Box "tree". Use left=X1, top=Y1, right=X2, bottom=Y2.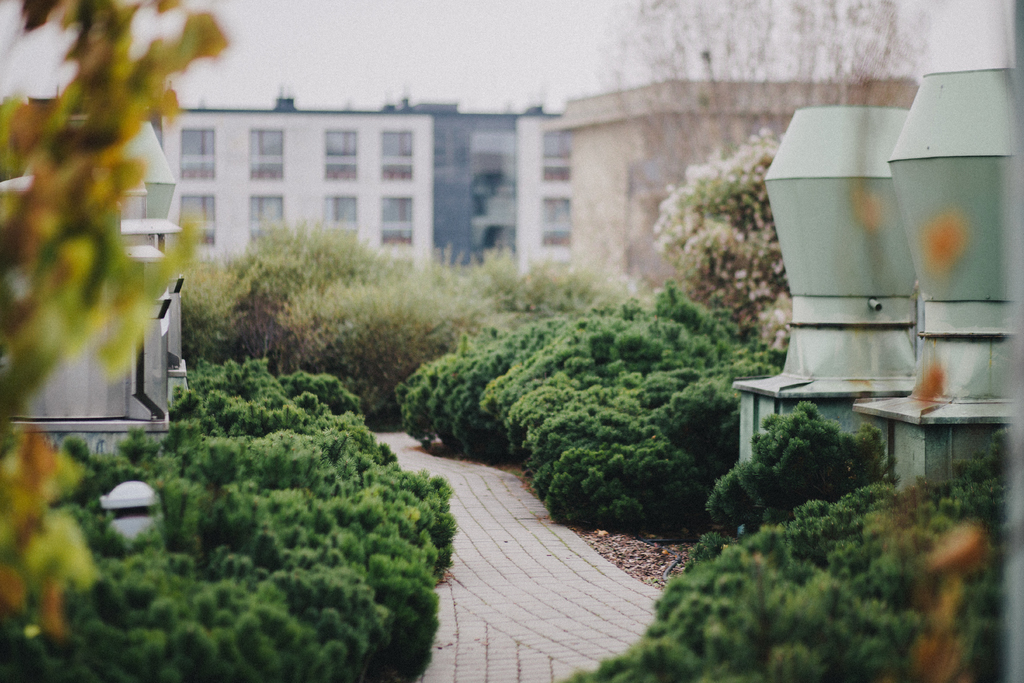
left=164, top=226, right=486, bottom=390.
